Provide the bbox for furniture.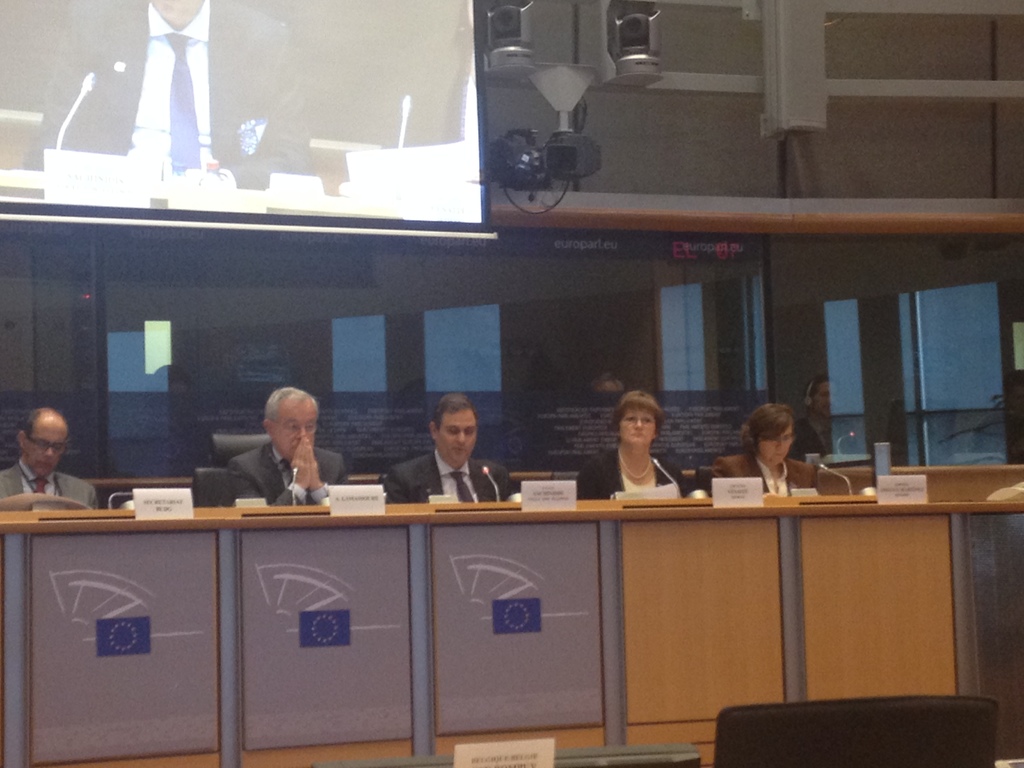
bbox(716, 694, 998, 767).
